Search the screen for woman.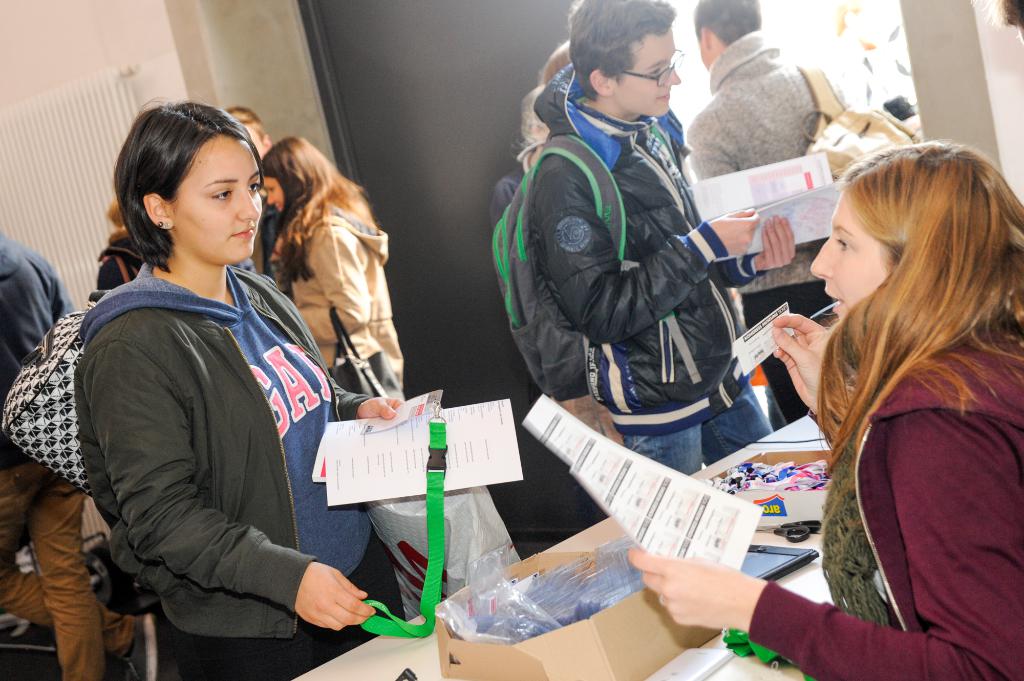
Found at <box>72,95,404,680</box>.
